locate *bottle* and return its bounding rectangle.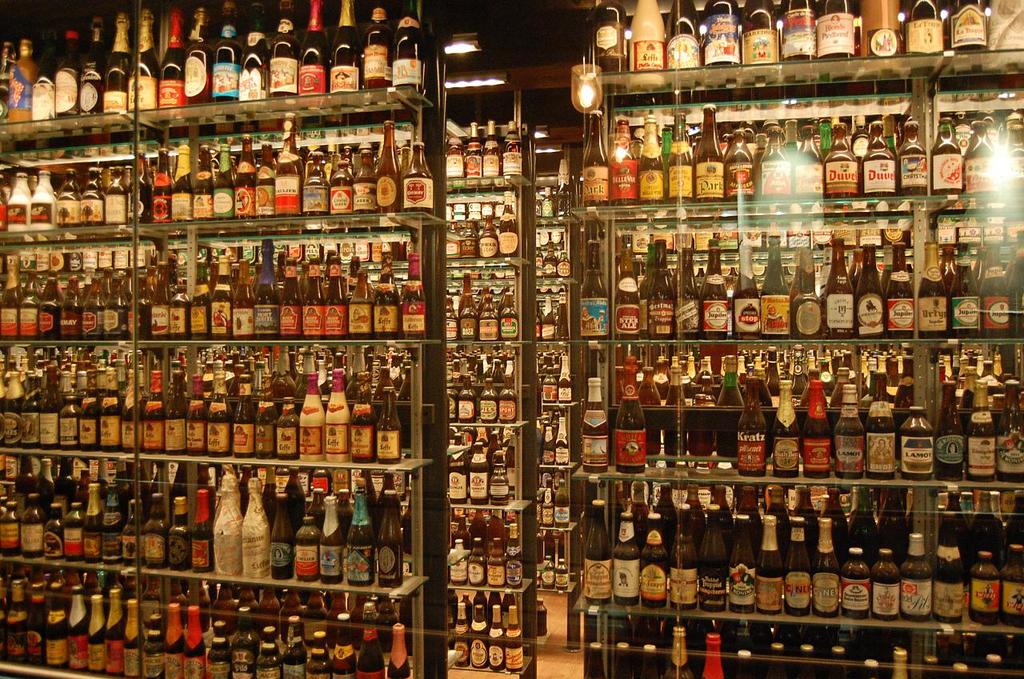
locate(23, 276, 43, 339).
